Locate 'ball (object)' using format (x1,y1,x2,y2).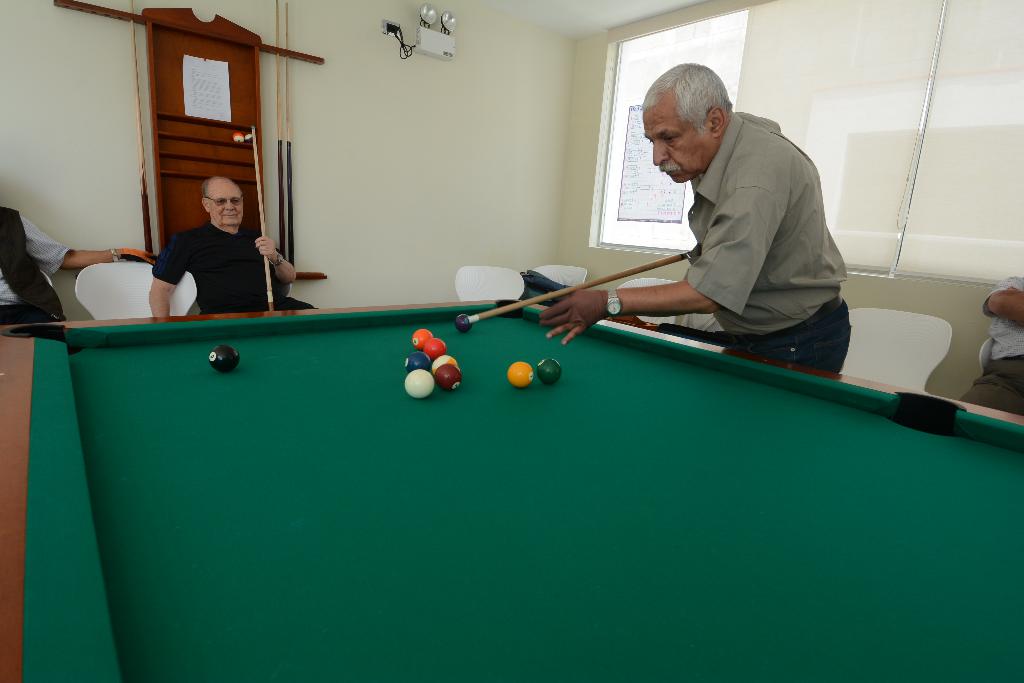
(426,336,447,357).
